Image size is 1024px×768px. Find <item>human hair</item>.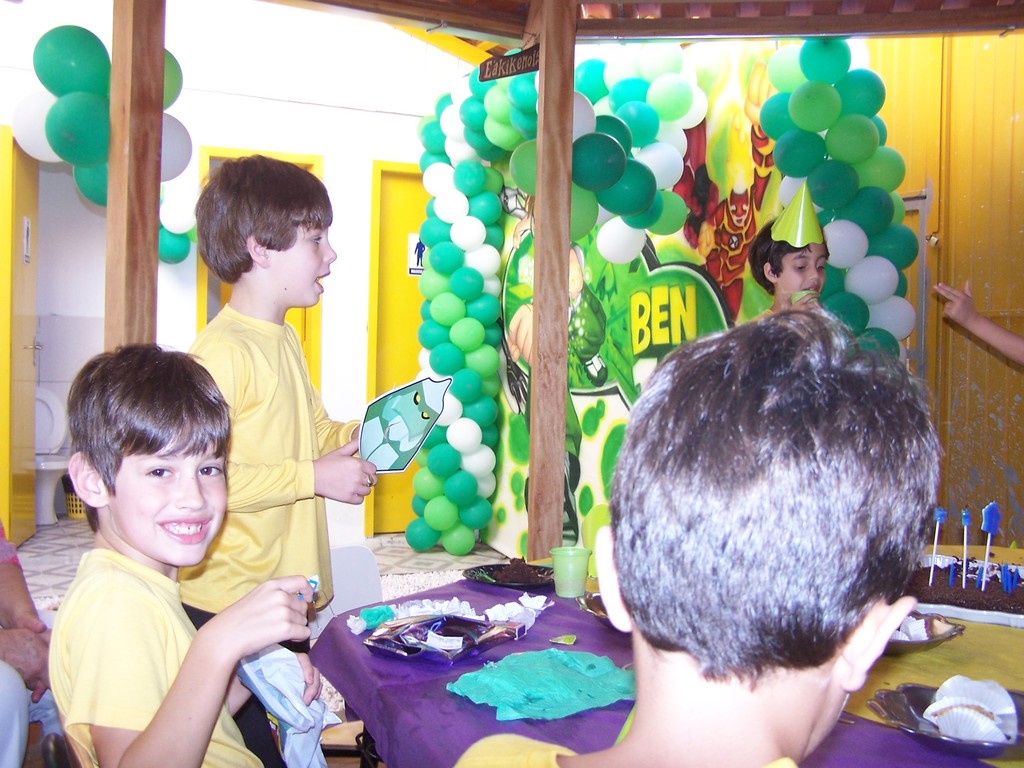
{"x1": 613, "y1": 248, "x2": 926, "y2": 722}.
